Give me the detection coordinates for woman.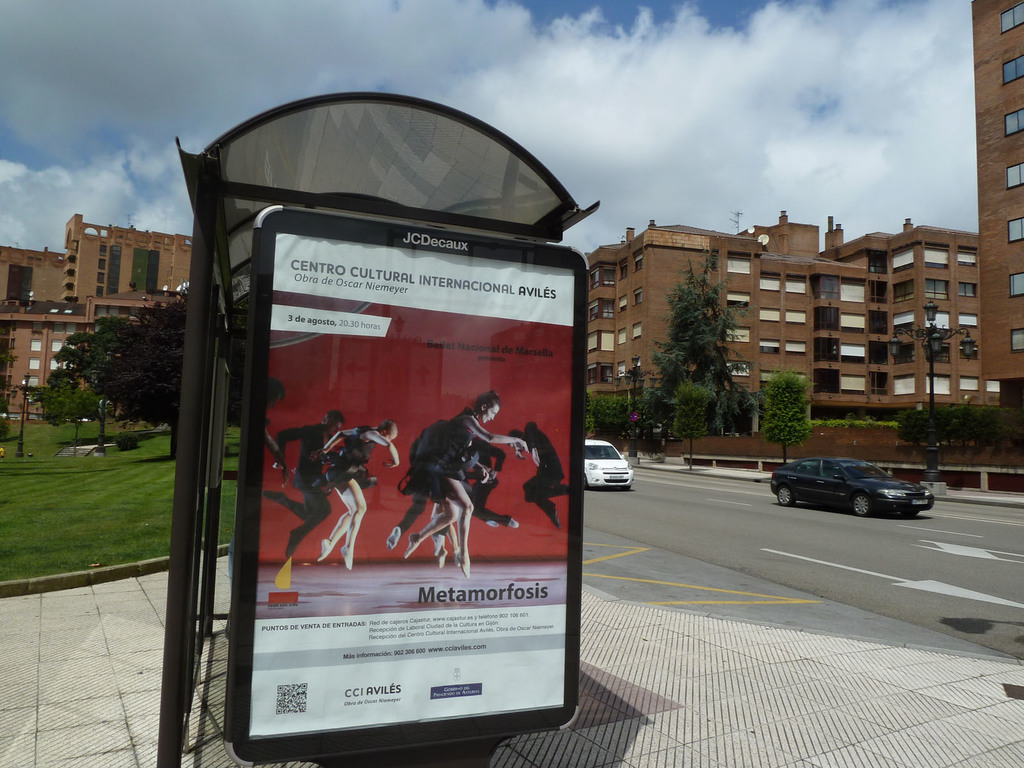
404, 391, 531, 577.
